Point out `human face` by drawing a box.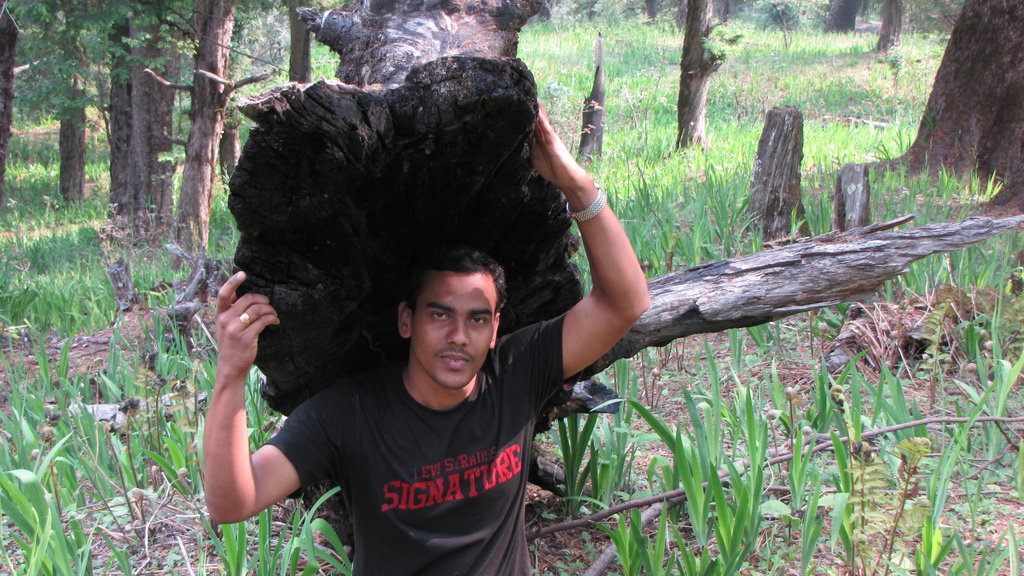
[416, 273, 499, 387].
